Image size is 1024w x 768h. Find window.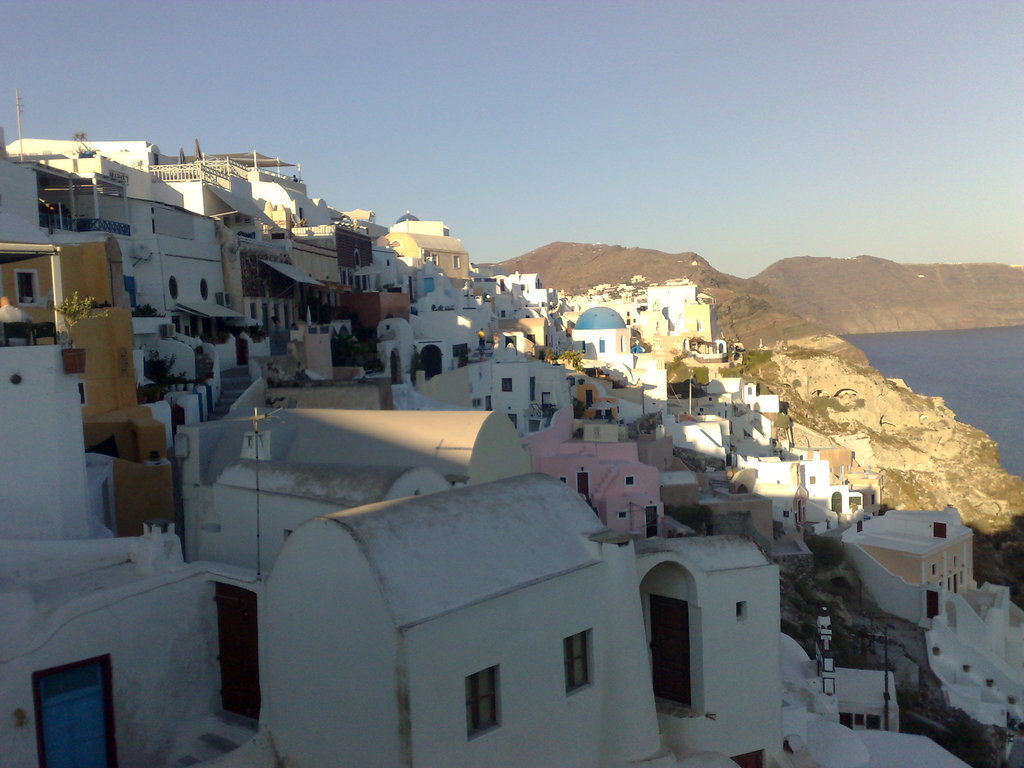
<box>17,269,35,309</box>.
